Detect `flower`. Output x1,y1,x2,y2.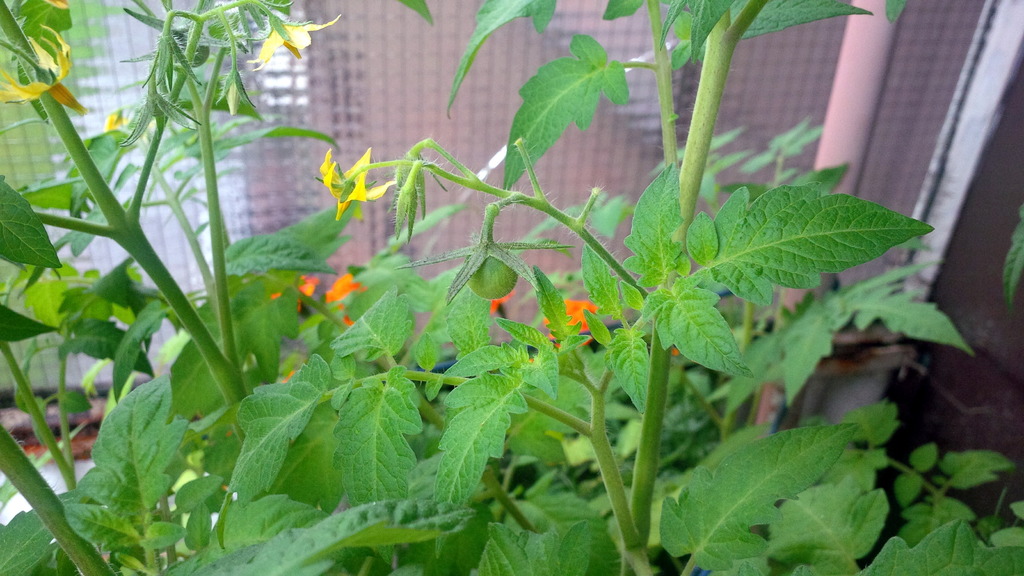
102,108,163,143.
